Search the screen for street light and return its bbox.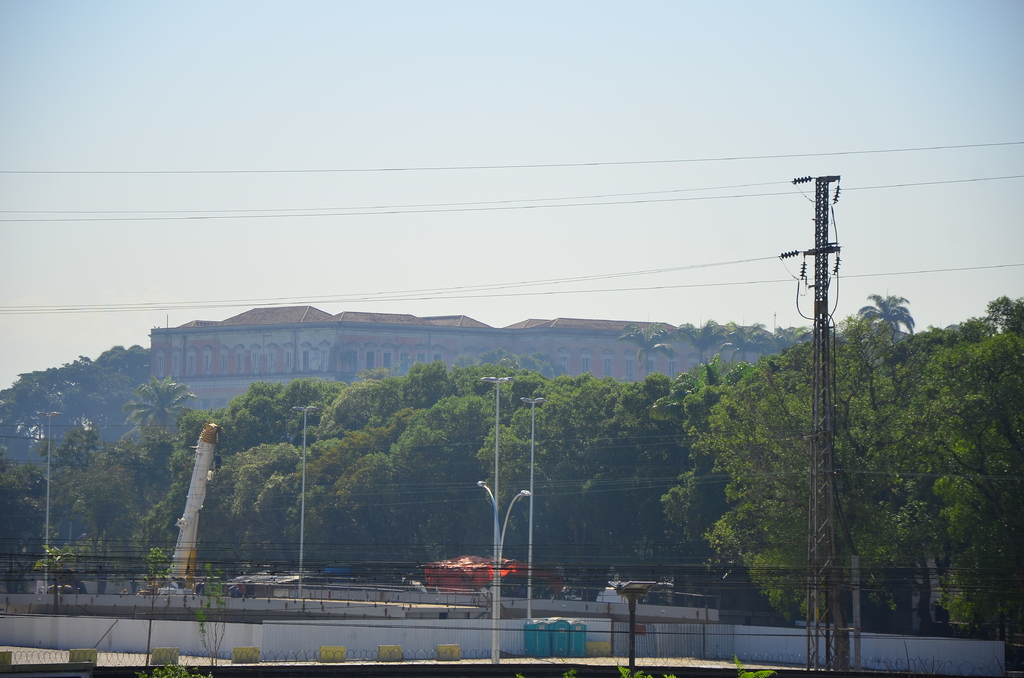
Found: locate(35, 408, 62, 593).
